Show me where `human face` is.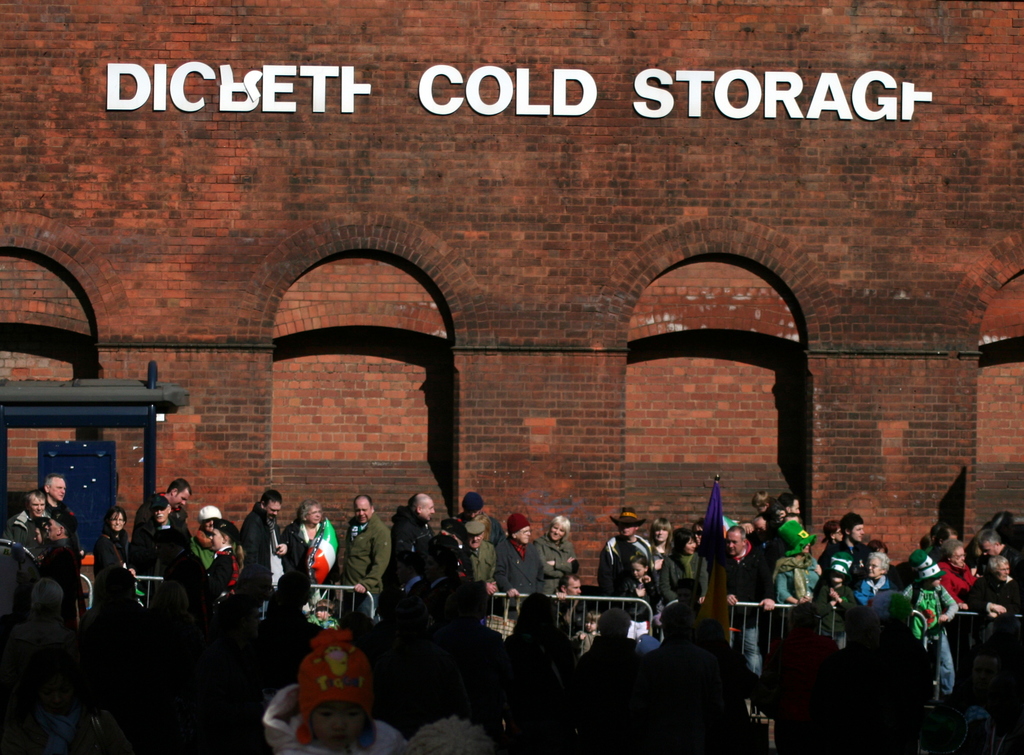
`human face` is at bbox=(353, 507, 371, 521).
